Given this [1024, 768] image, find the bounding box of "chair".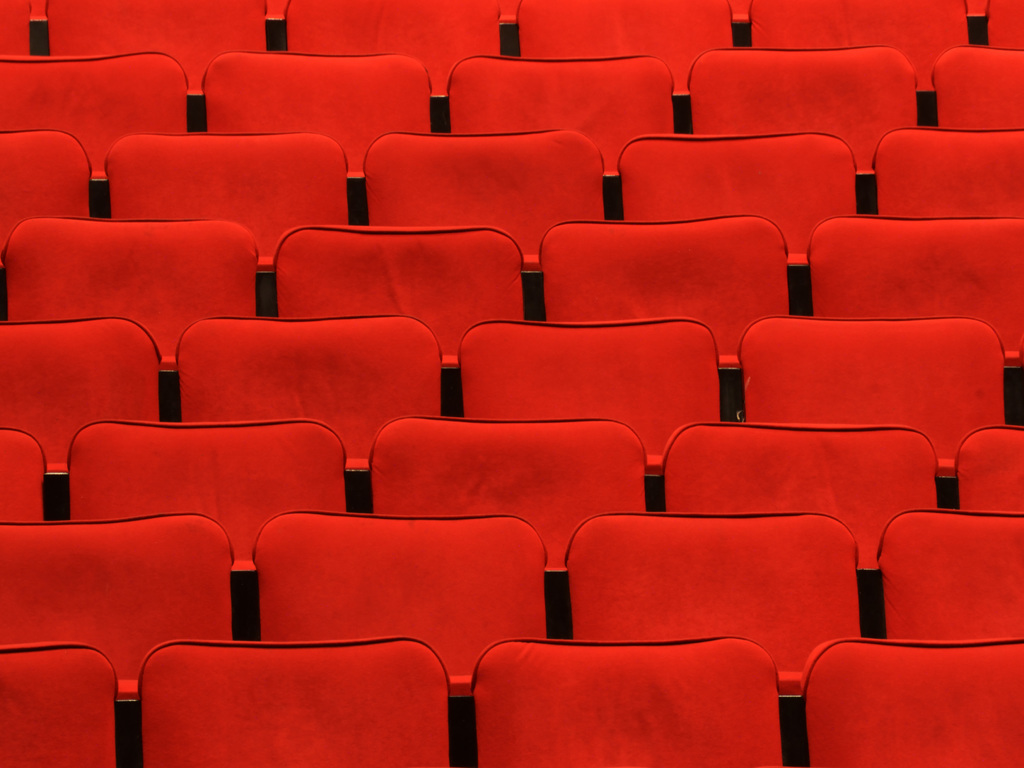
bbox=[252, 511, 551, 767].
